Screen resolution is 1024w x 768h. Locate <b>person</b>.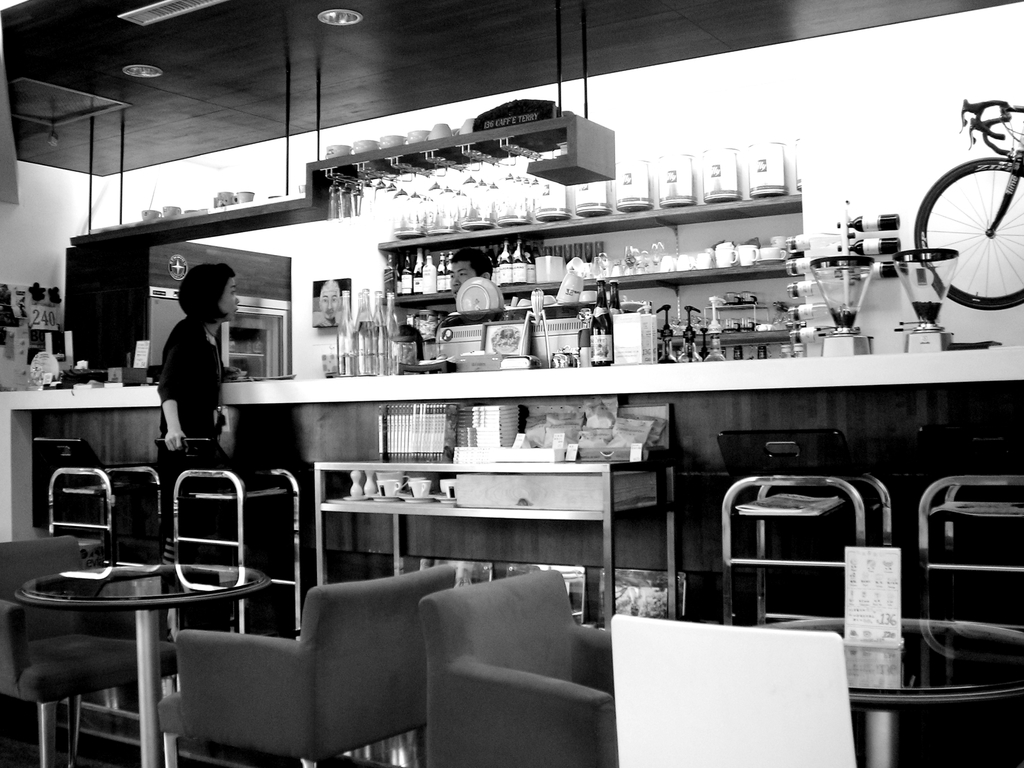
{"x1": 159, "y1": 262, "x2": 238, "y2": 449}.
